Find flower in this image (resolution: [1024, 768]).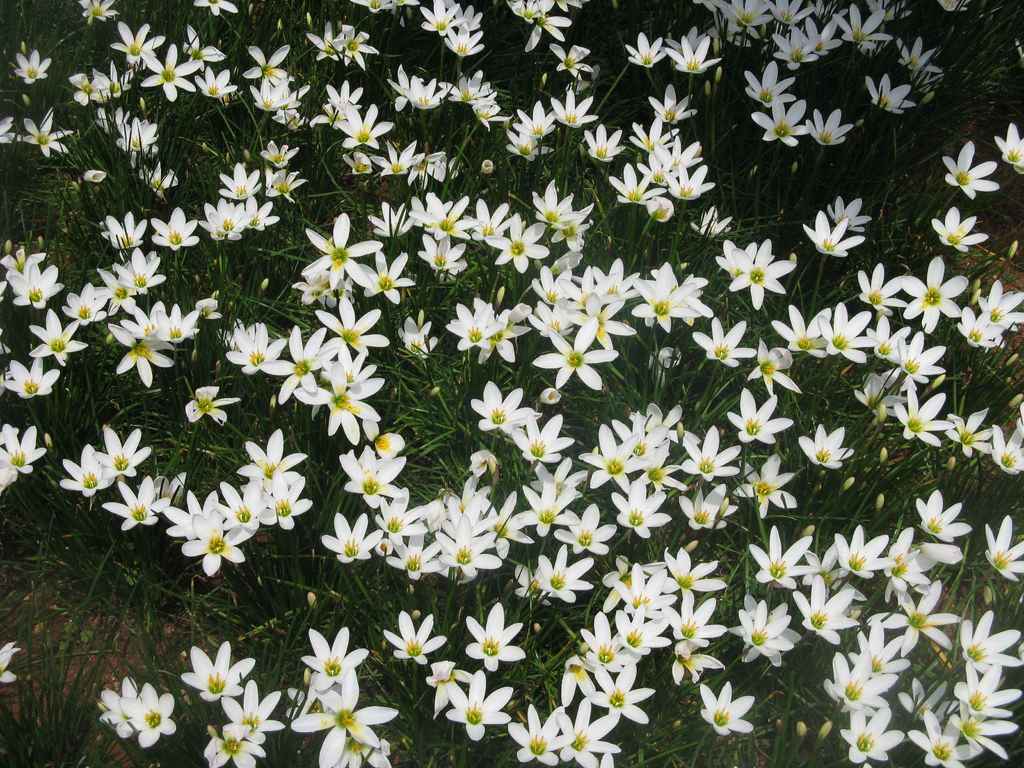
659:597:722:649.
